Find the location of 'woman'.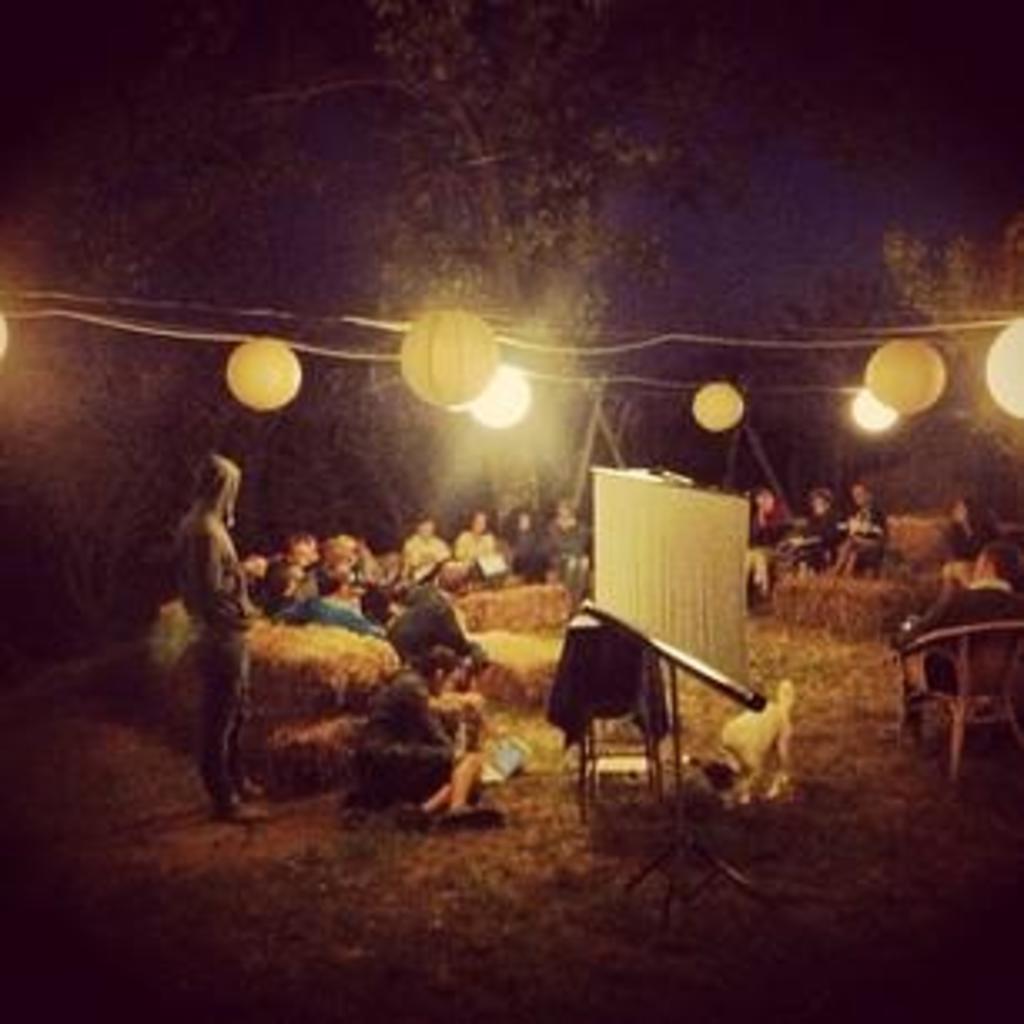
Location: 907/535/1021/716.
